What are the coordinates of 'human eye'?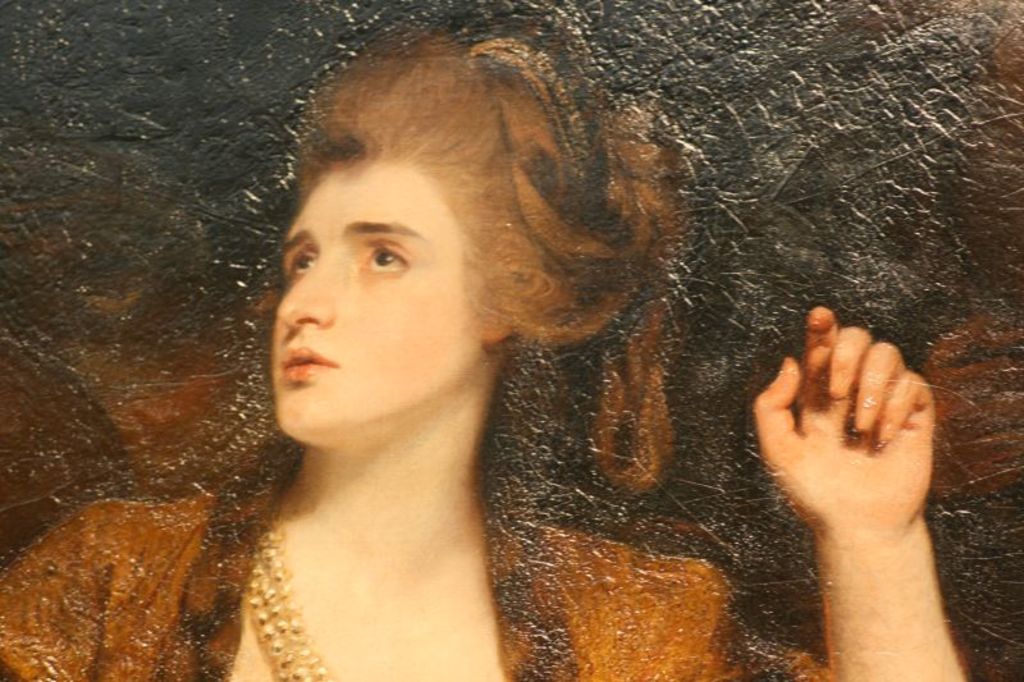
select_region(356, 235, 408, 280).
